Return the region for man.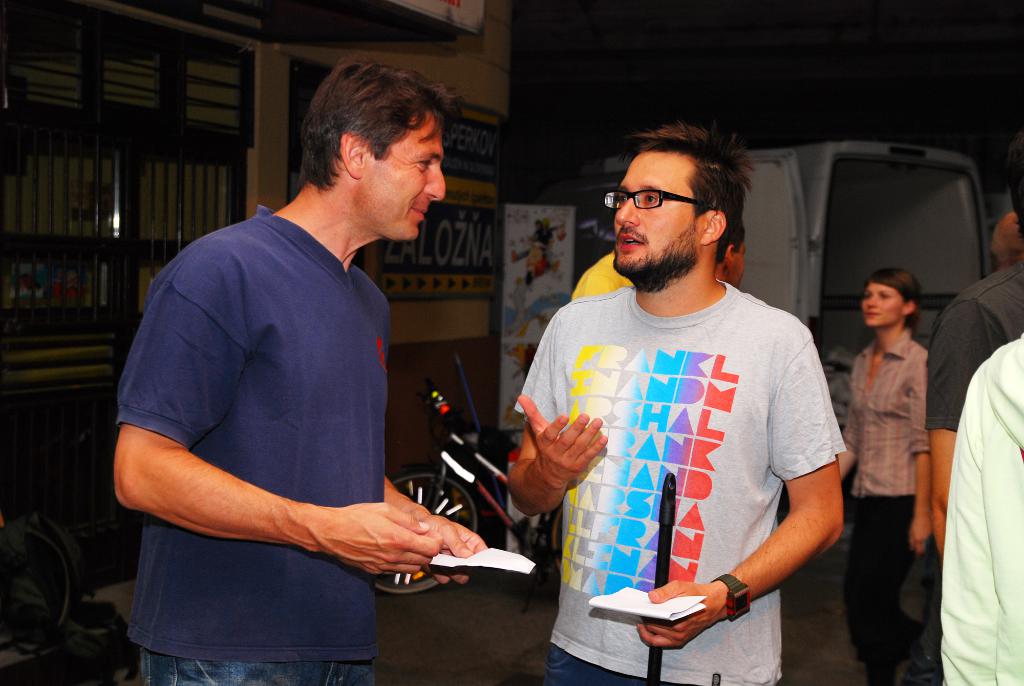
513 220 559 272.
